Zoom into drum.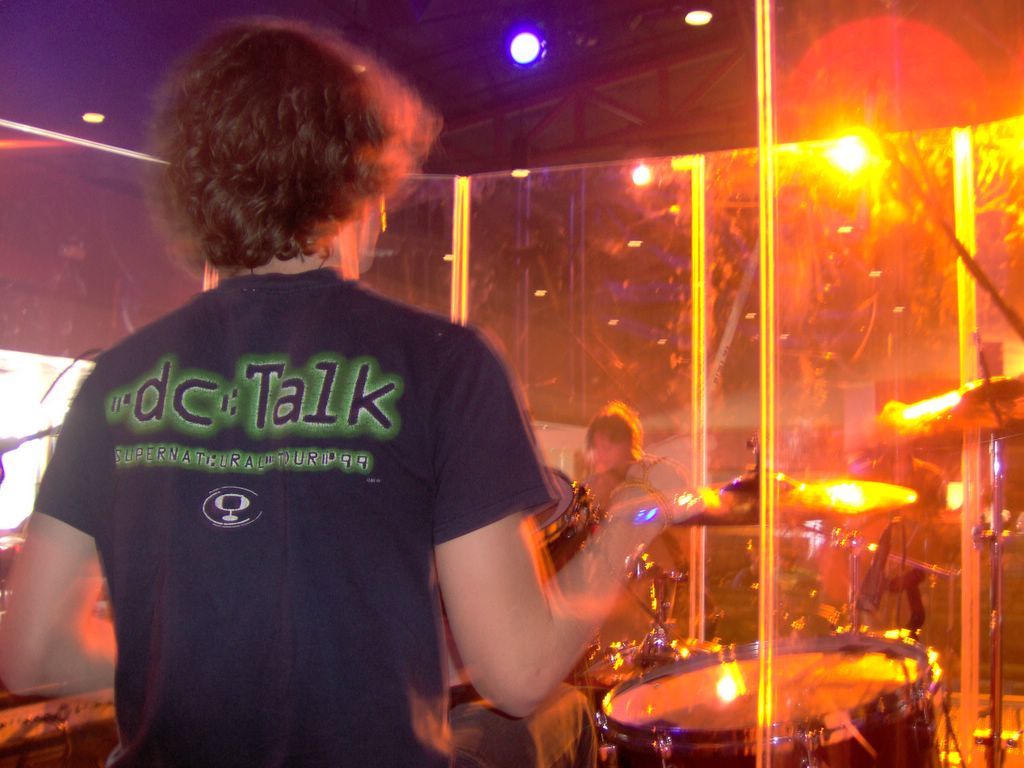
Zoom target: 604, 625, 937, 767.
